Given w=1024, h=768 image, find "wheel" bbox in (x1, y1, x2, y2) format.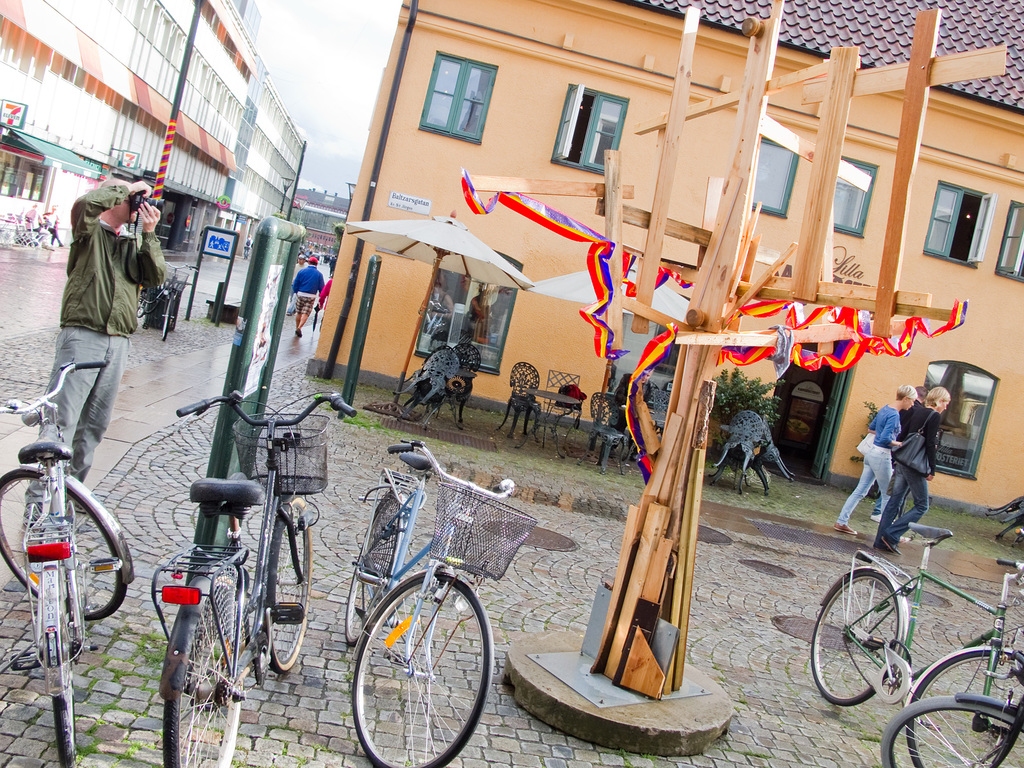
(906, 635, 1023, 767).
